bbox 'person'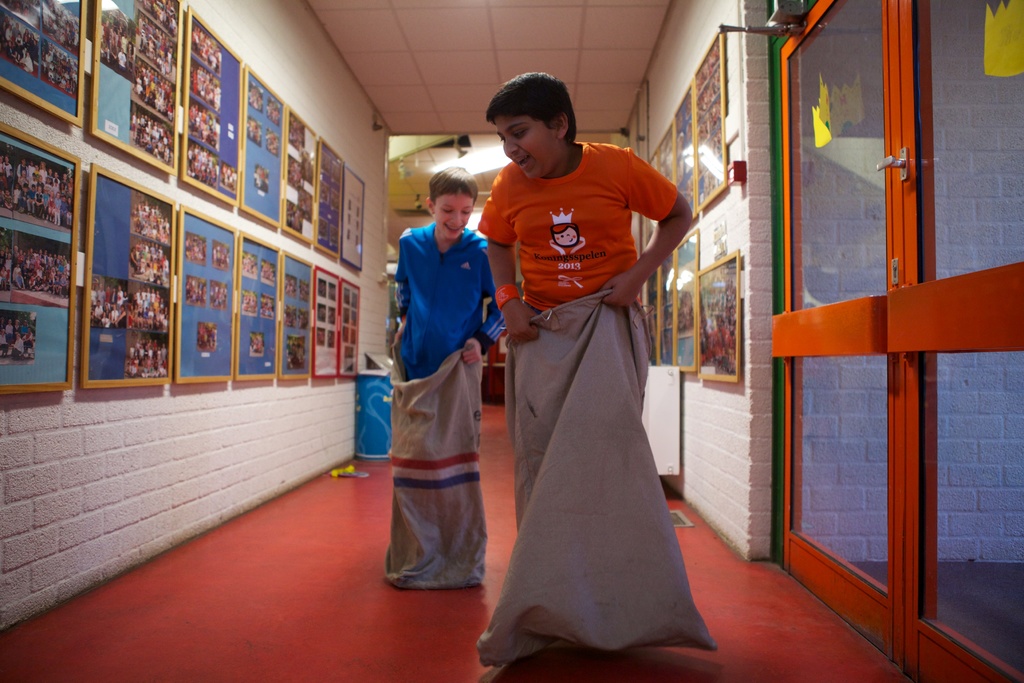
<box>387,165,506,388</box>
